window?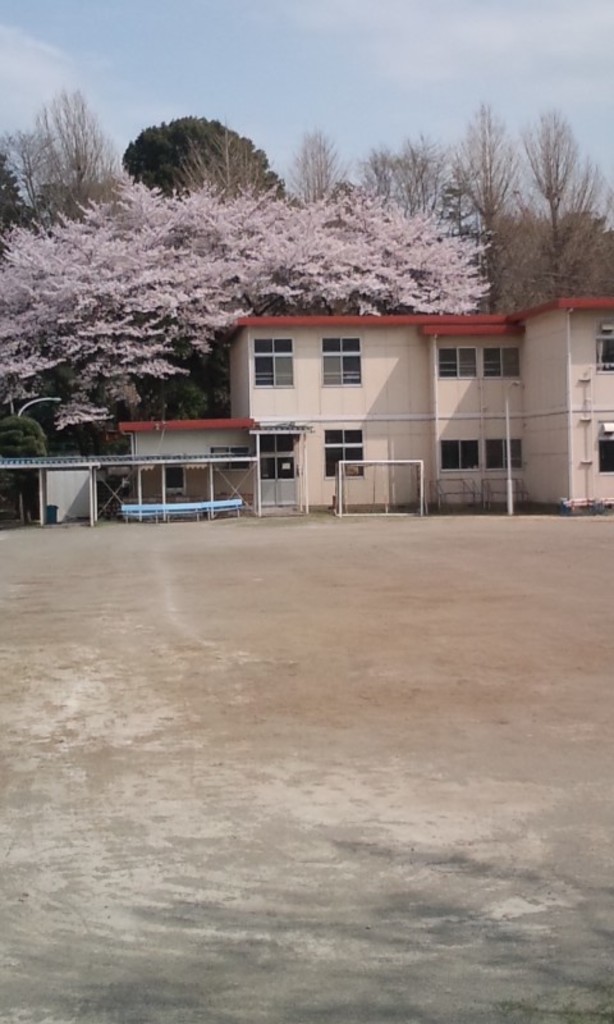
[320, 337, 371, 396]
